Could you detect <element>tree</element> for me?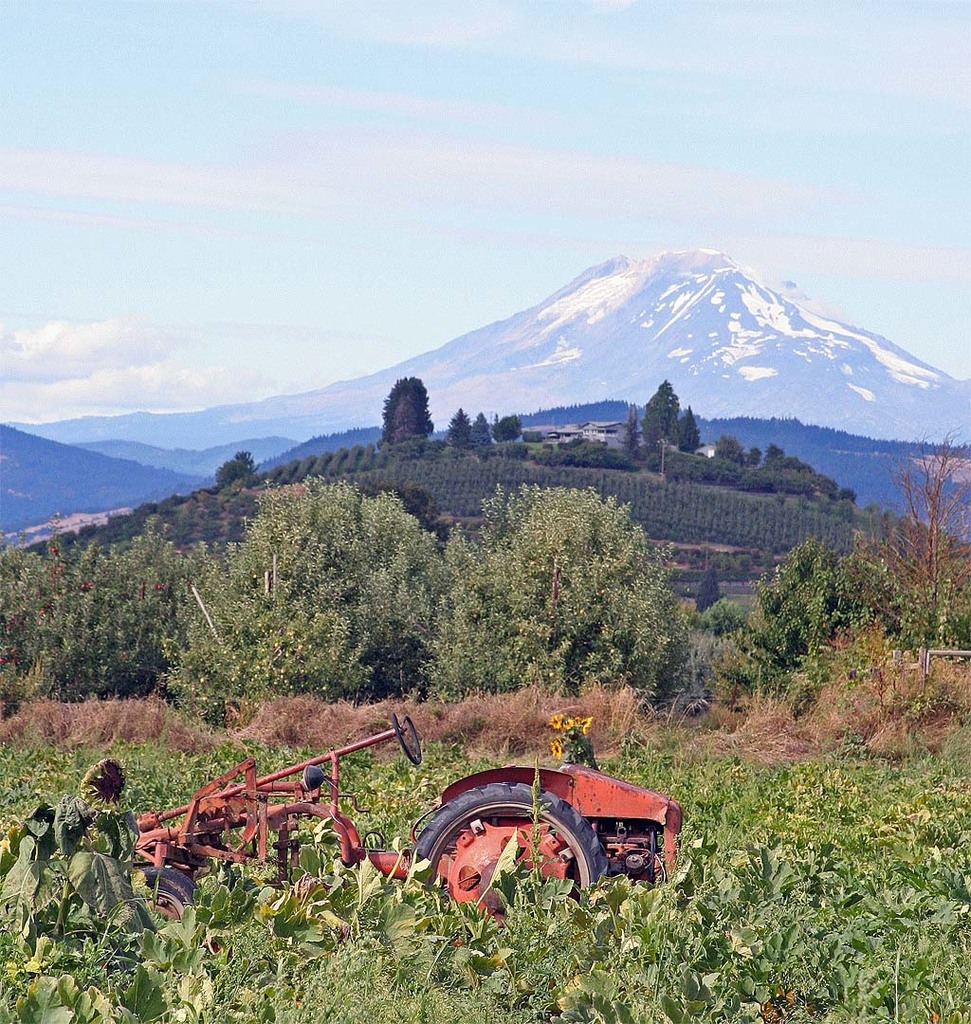
Detection result: 836/430/970/645.
